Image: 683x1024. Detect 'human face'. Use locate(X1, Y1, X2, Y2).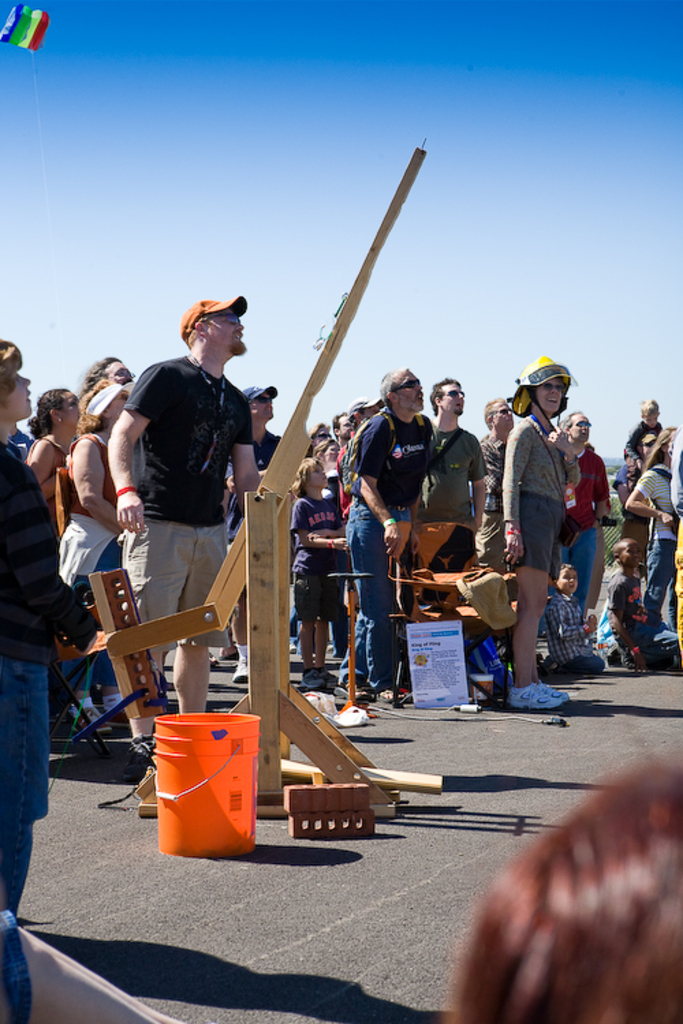
locate(444, 384, 463, 412).
